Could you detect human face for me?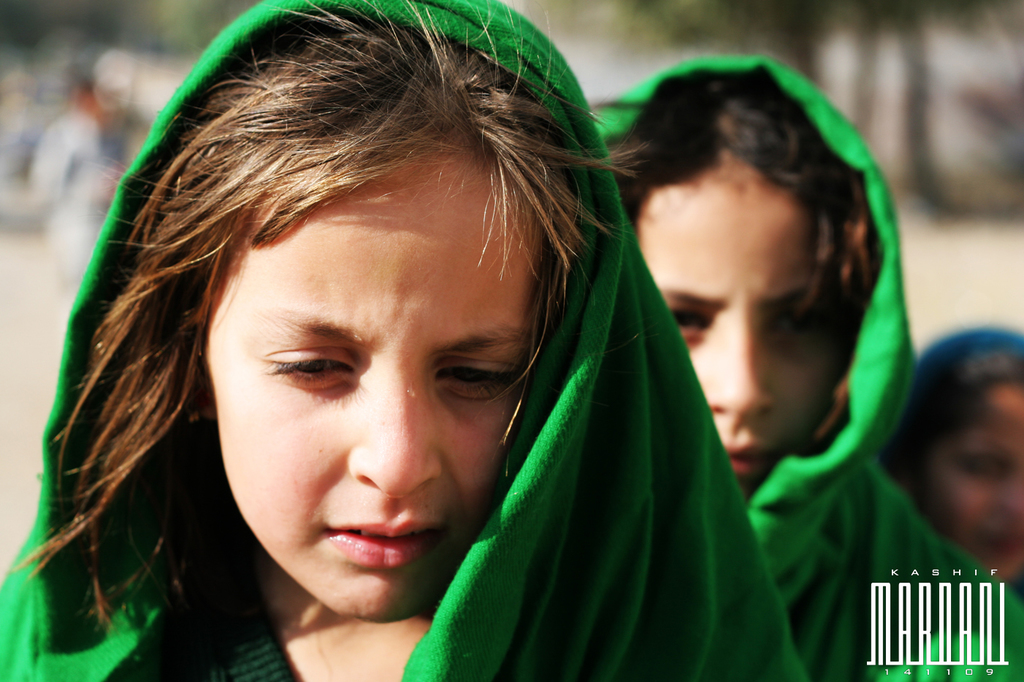
Detection result: 637, 180, 832, 494.
